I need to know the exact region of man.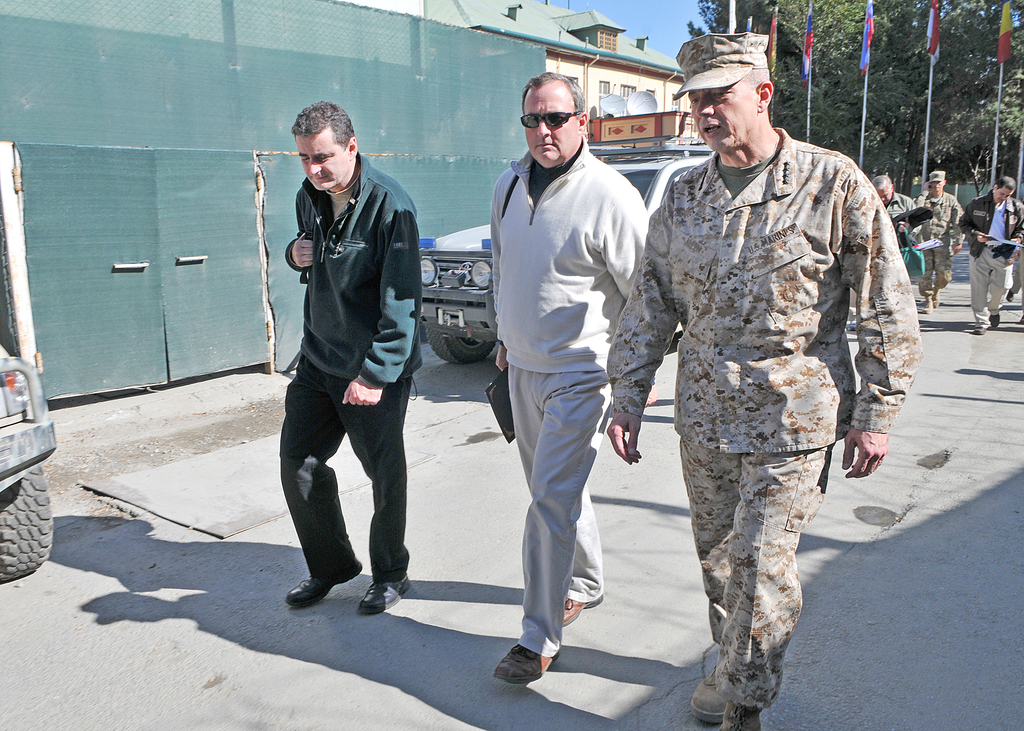
Region: (959,172,1021,335).
